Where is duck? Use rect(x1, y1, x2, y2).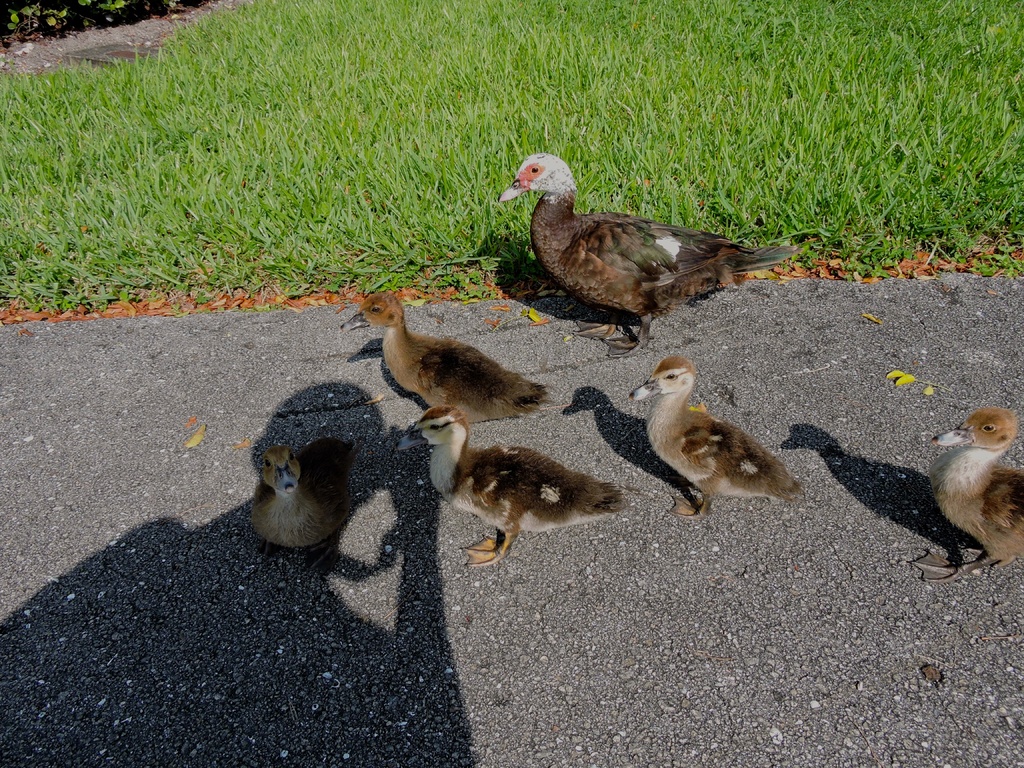
rect(504, 155, 801, 344).
